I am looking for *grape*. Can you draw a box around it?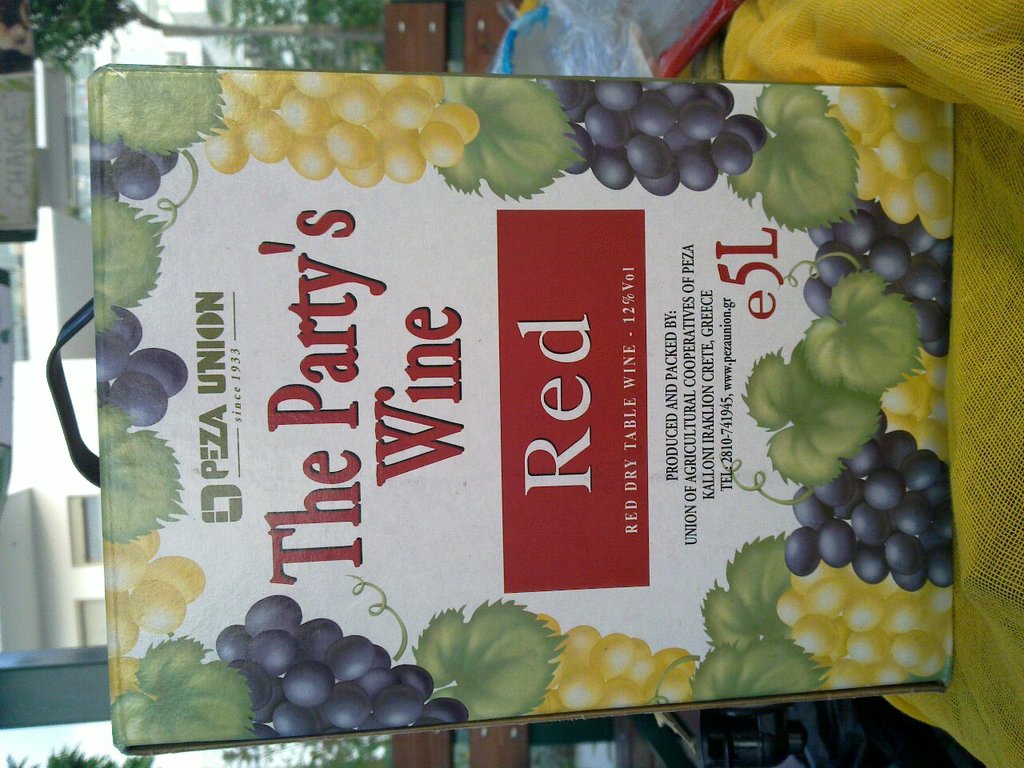
Sure, the bounding box is x1=131, y1=350, x2=189, y2=394.
